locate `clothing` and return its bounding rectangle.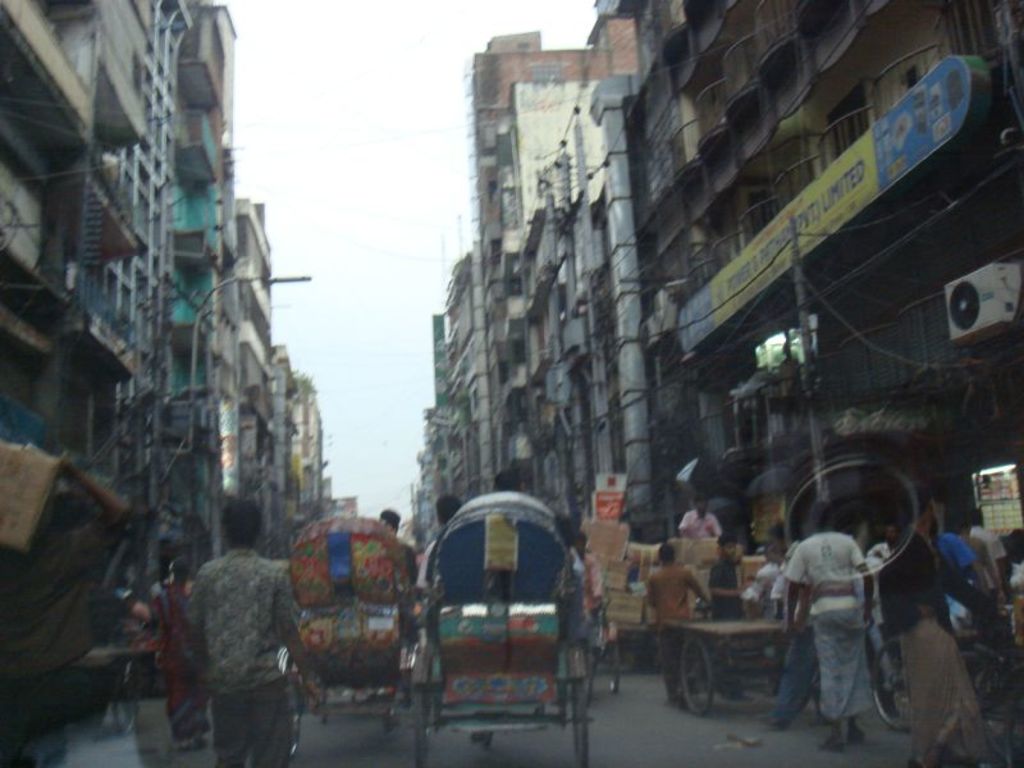
bbox(146, 576, 209, 736).
